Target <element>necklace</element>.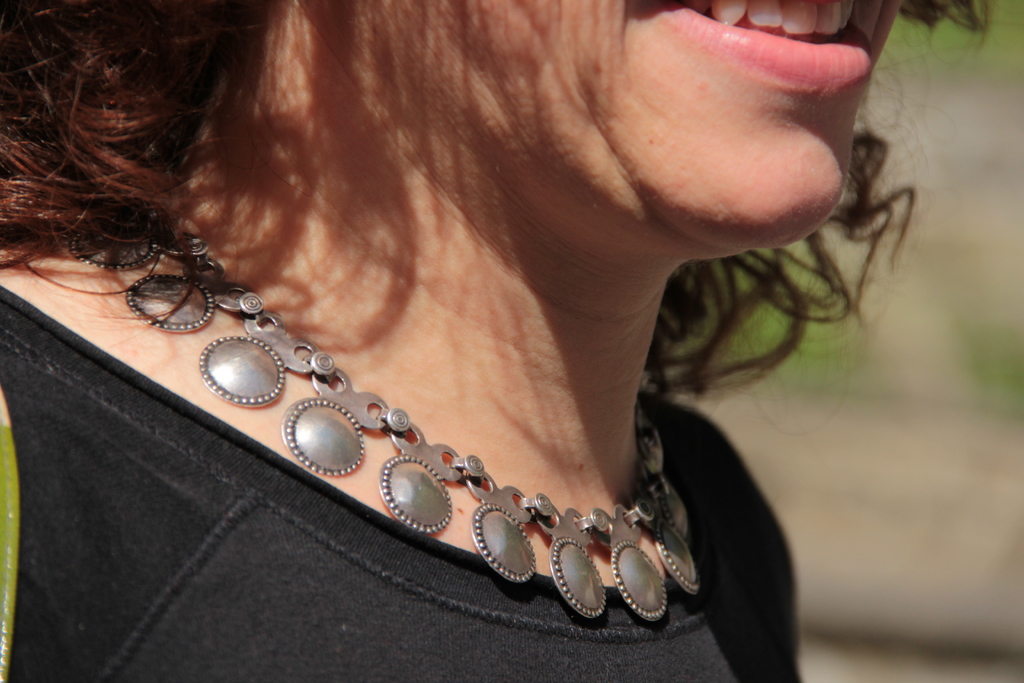
Target region: Rect(112, 165, 724, 591).
